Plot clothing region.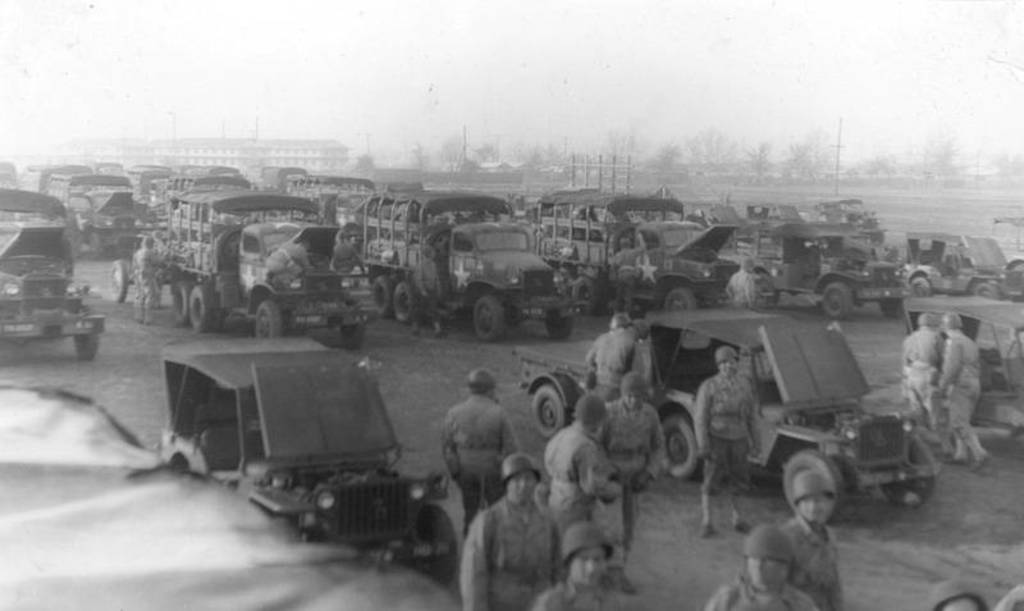
Plotted at [453, 475, 563, 599].
